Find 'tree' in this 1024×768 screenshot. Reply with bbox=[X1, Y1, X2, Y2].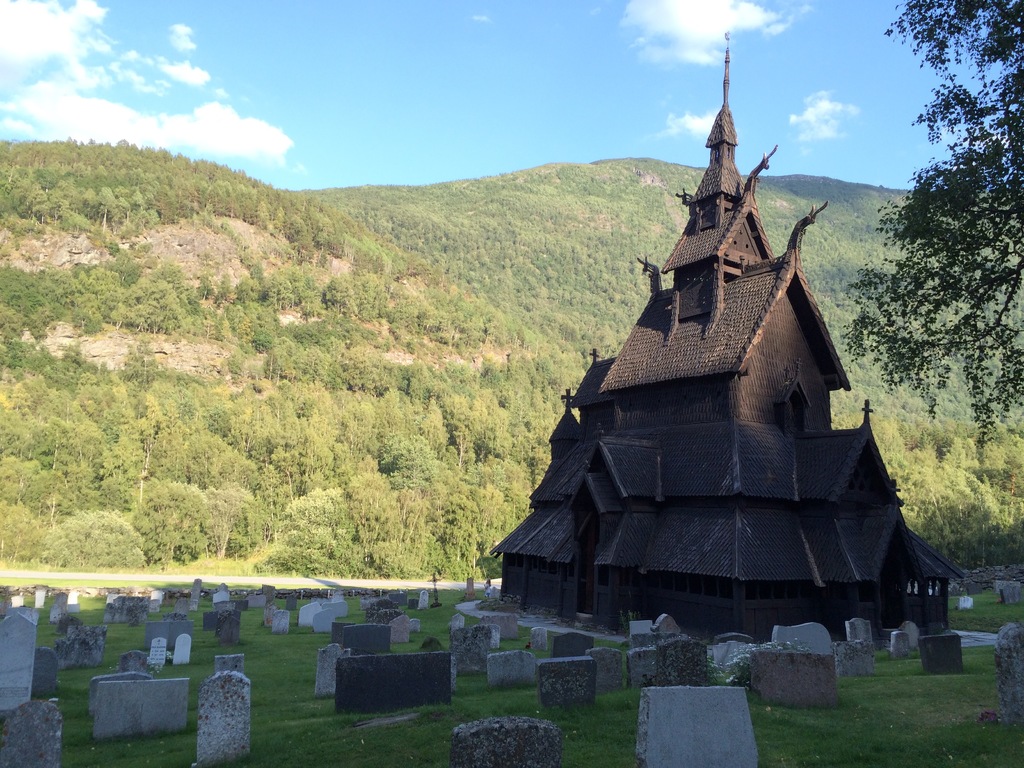
bbox=[543, 346, 592, 393].
